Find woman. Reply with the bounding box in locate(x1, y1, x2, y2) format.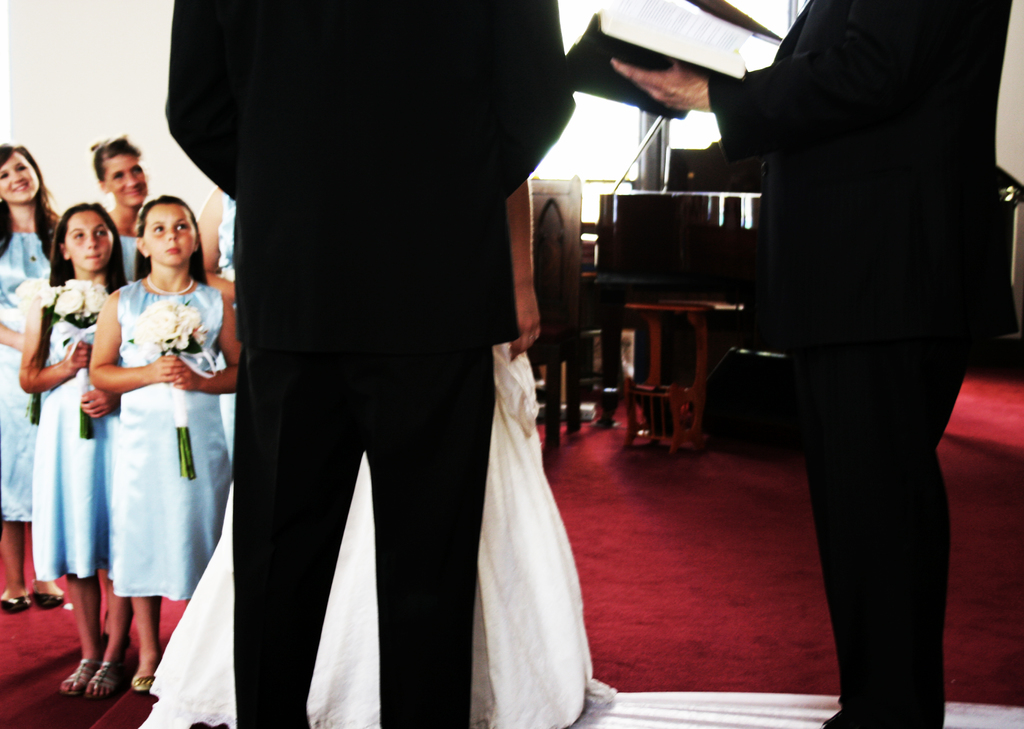
locate(0, 145, 67, 615).
